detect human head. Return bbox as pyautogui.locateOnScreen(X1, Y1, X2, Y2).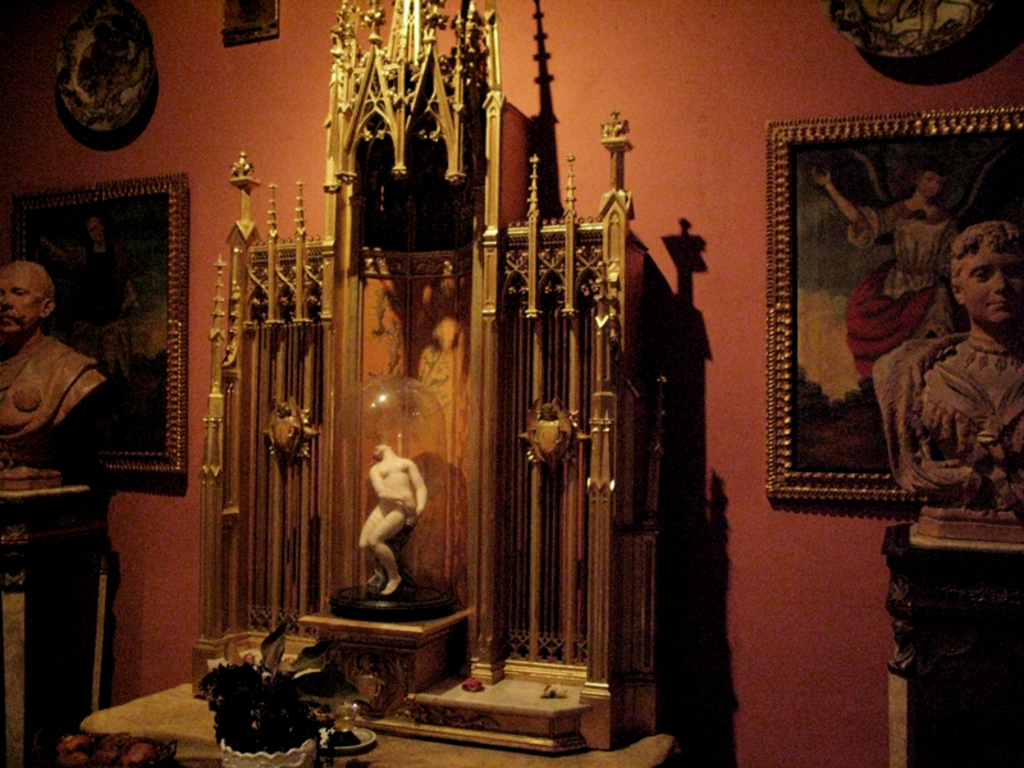
pyautogui.locateOnScreen(945, 214, 1020, 317).
